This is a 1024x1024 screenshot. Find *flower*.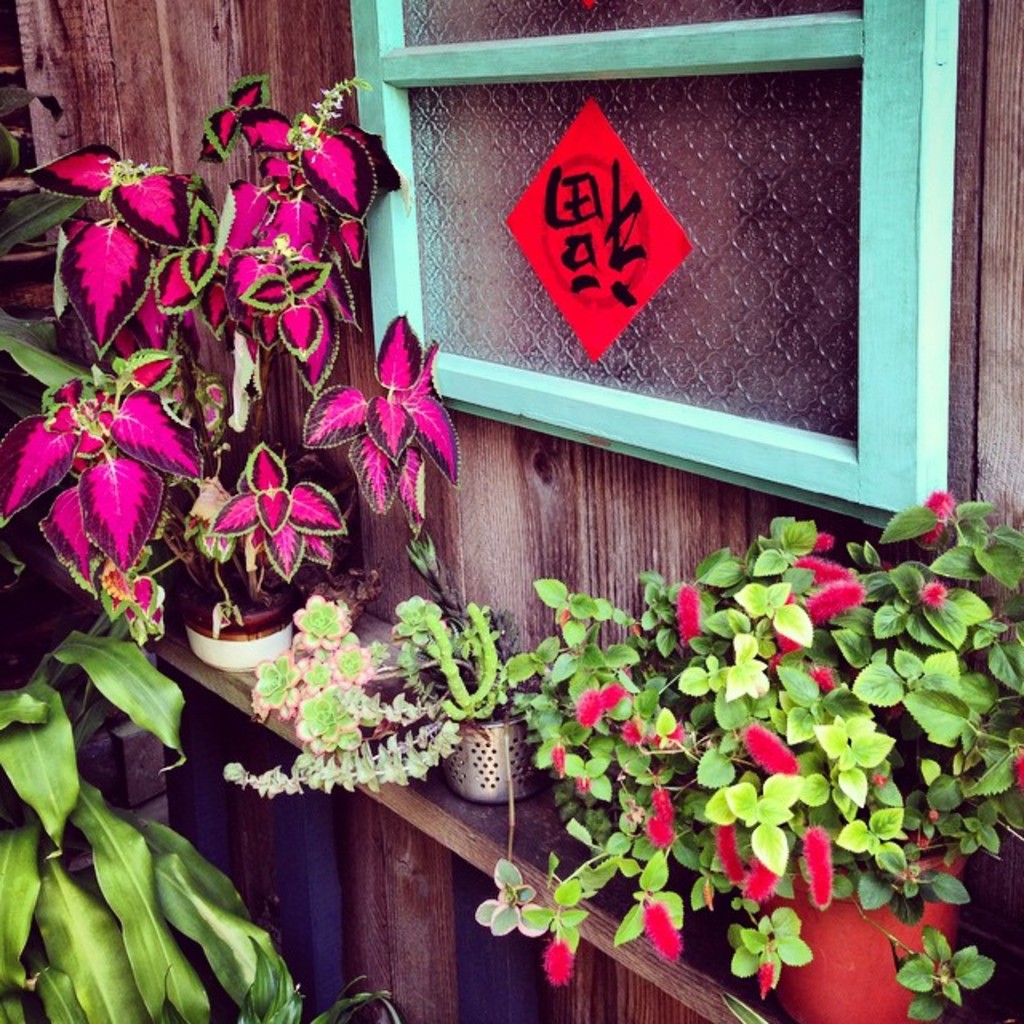
Bounding box: box=[811, 581, 862, 621].
